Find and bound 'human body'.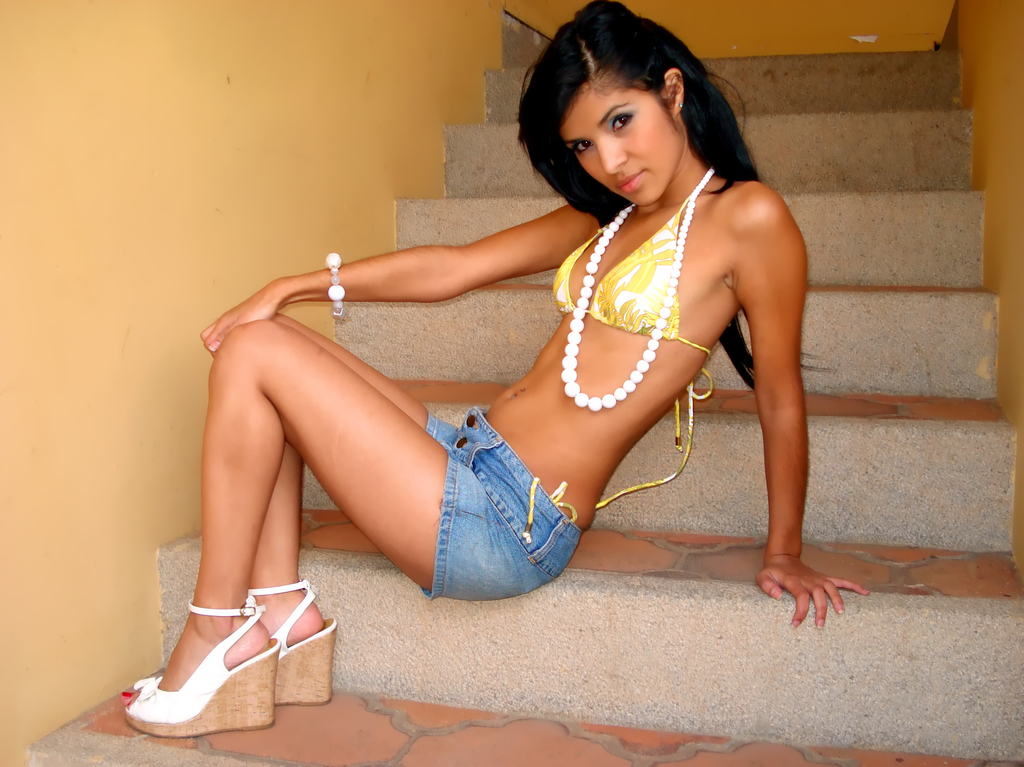
Bound: detection(217, 52, 849, 680).
